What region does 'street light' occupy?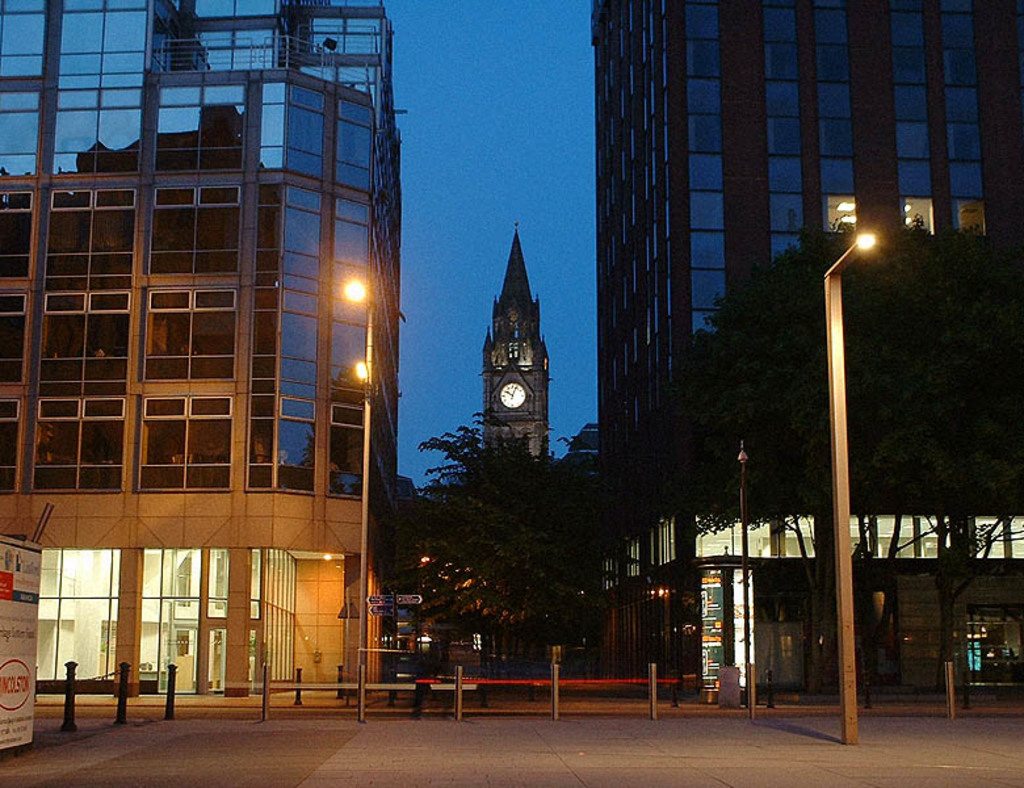
region(734, 424, 751, 720).
